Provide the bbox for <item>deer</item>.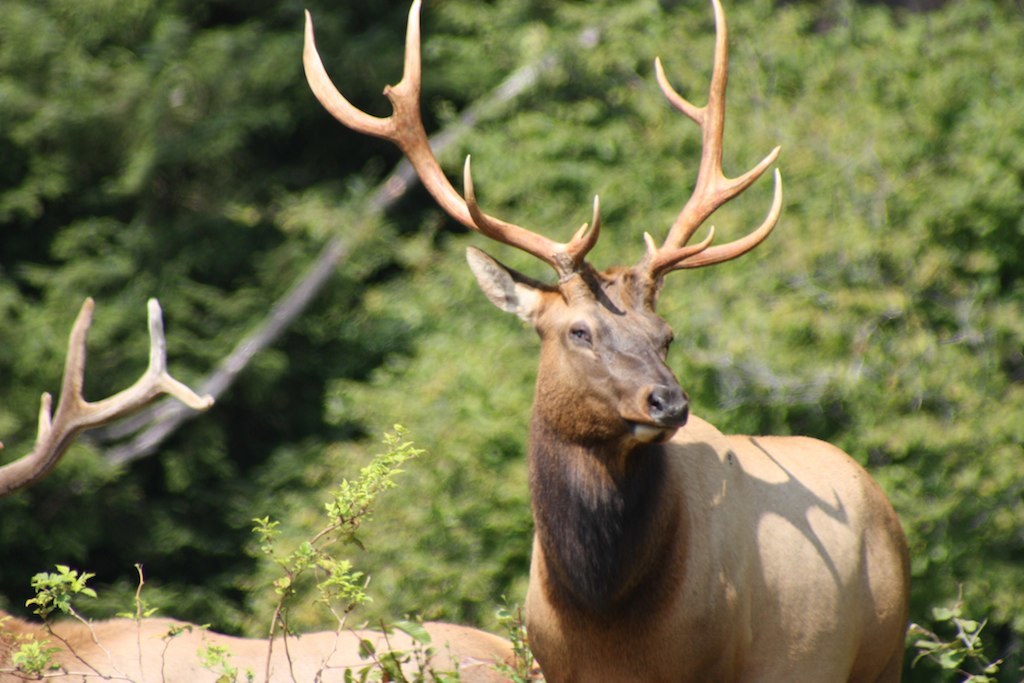
{"left": 0, "top": 294, "right": 549, "bottom": 682}.
